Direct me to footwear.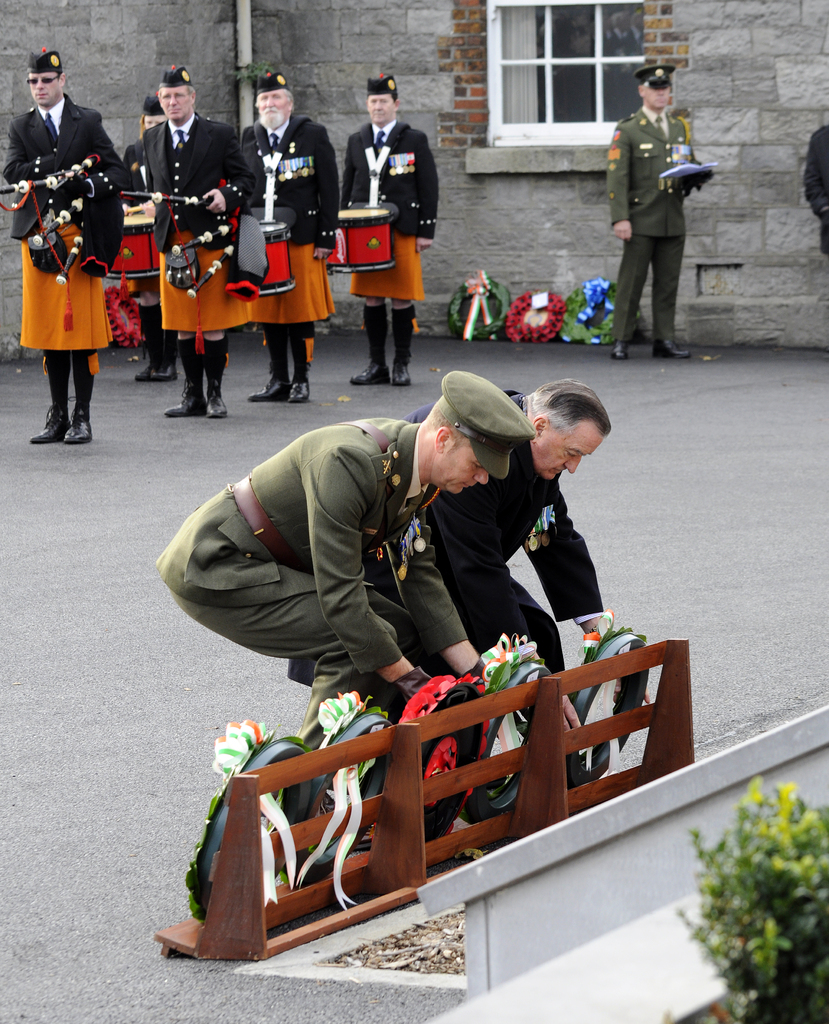
Direction: {"left": 390, "top": 308, "right": 418, "bottom": 389}.
